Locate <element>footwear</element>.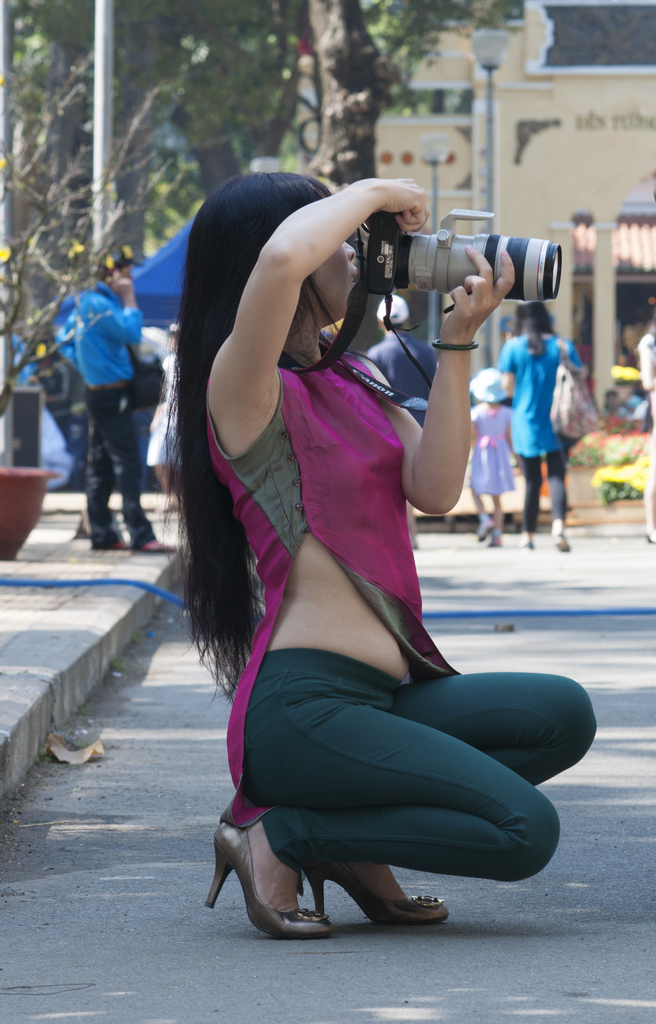
Bounding box: bbox=[83, 536, 139, 554].
